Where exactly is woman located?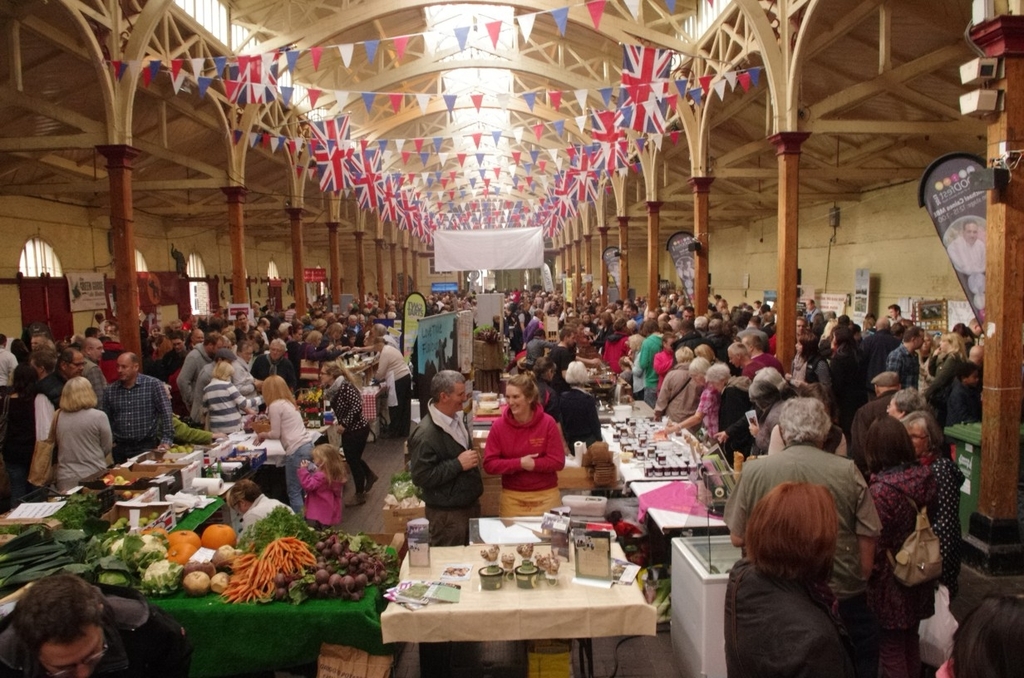
Its bounding box is (left=514, top=302, right=529, bottom=341).
